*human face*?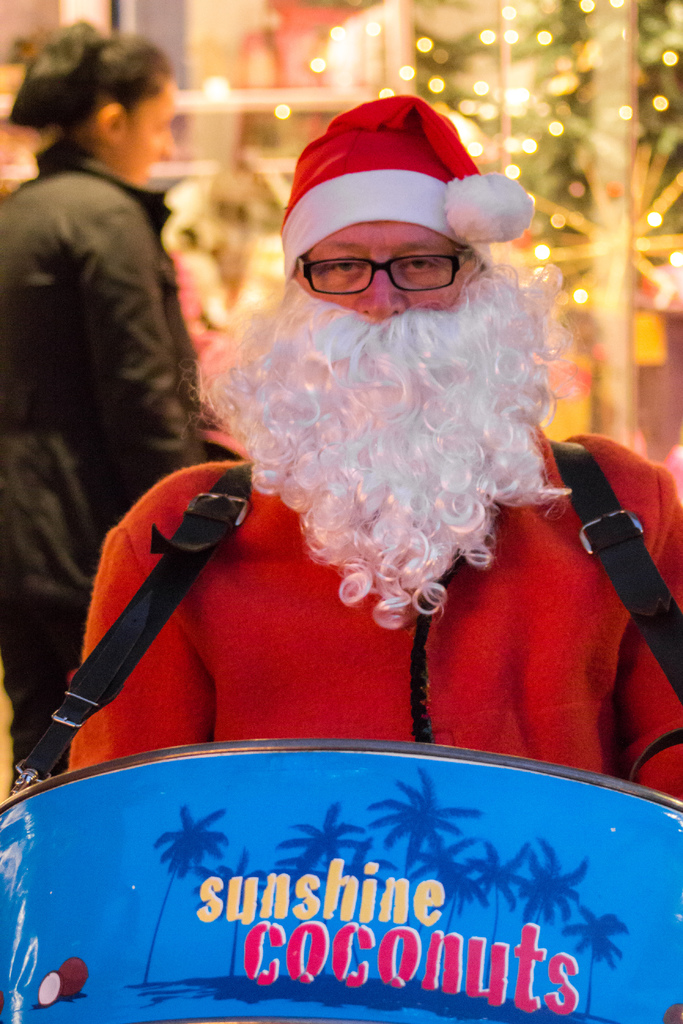
<box>125,80,169,190</box>
